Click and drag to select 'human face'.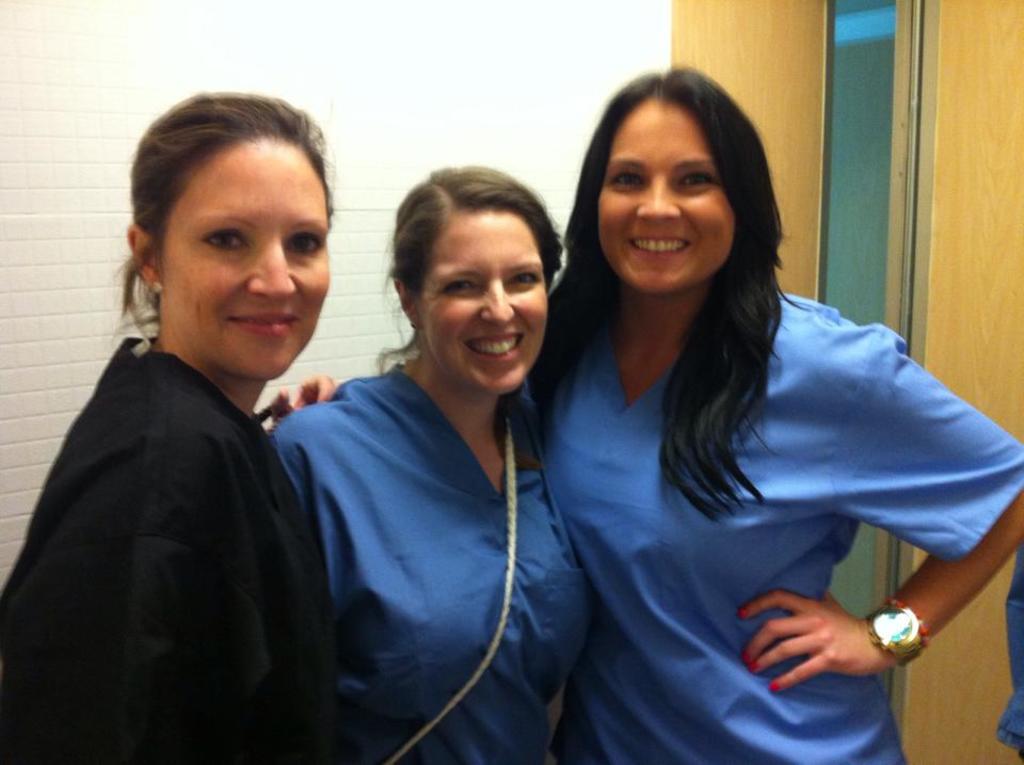
Selection: 593, 91, 730, 290.
